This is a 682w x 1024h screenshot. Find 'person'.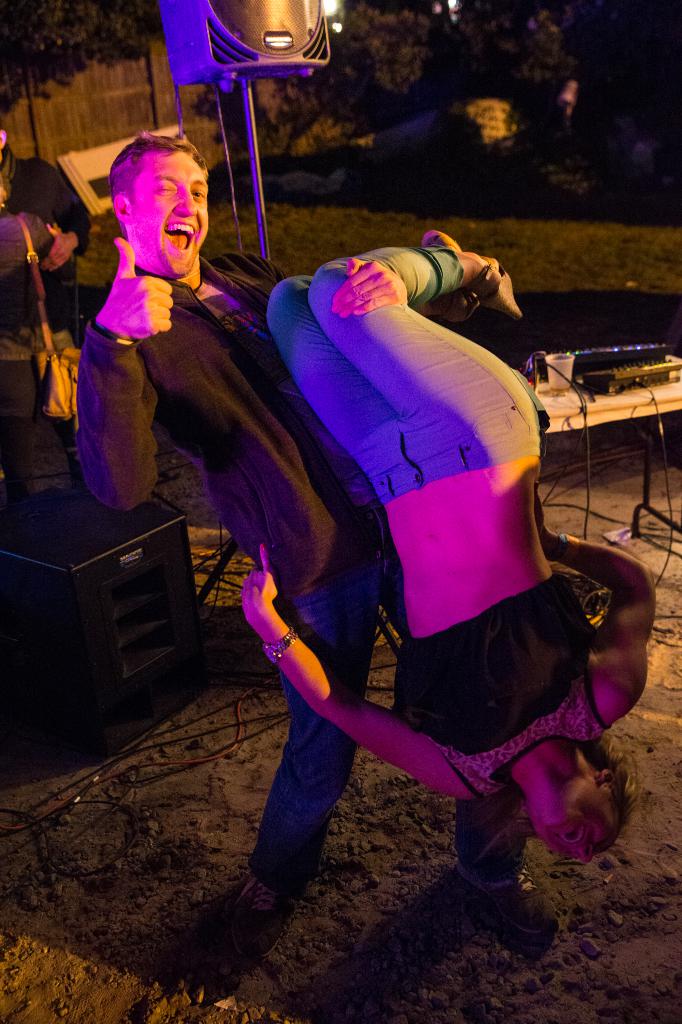
Bounding box: <bbox>79, 129, 563, 958</bbox>.
